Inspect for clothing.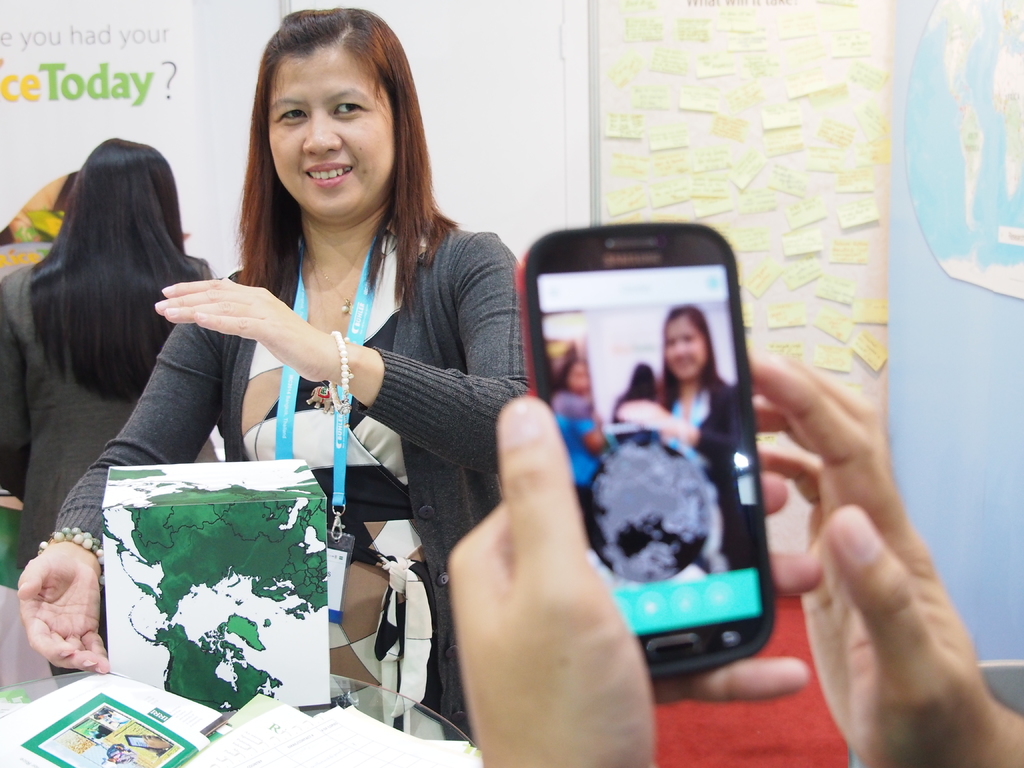
Inspection: BBox(552, 387, 598, 488).
